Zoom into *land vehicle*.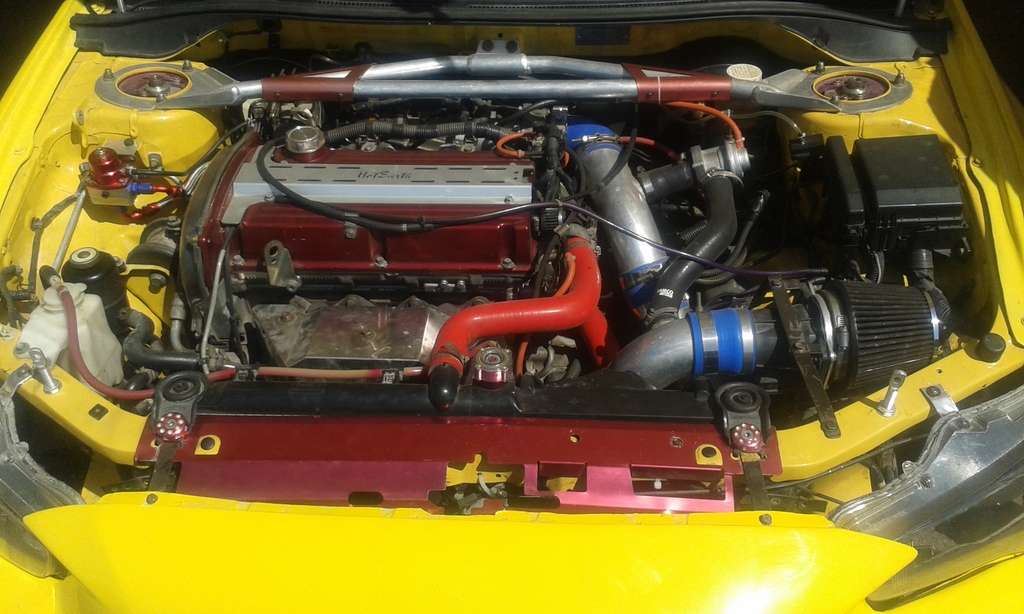
Zoom target: [0,8,1023,590].
